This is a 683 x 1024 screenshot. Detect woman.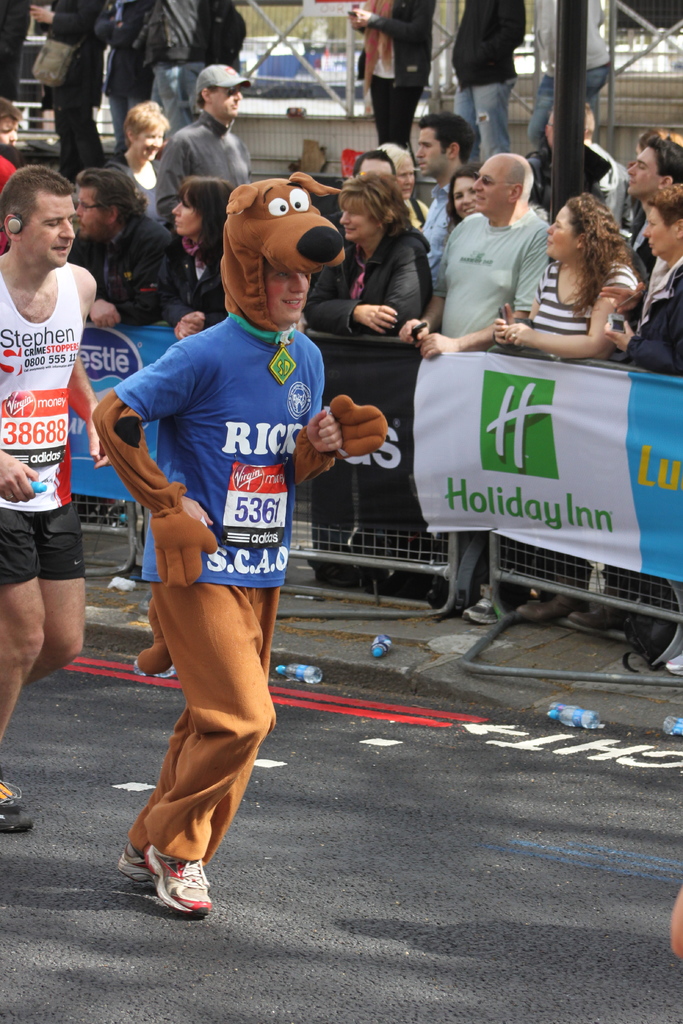
select_region(106, 101, 171, 221).
